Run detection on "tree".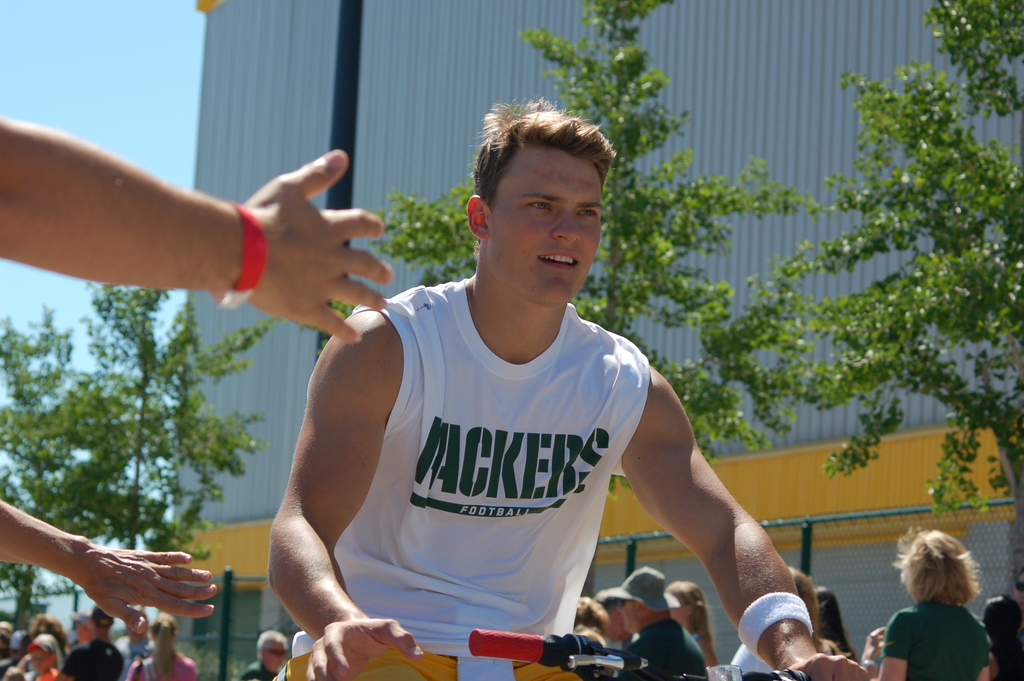
Result: [left=0, top=283, right=283, bottom=632].
